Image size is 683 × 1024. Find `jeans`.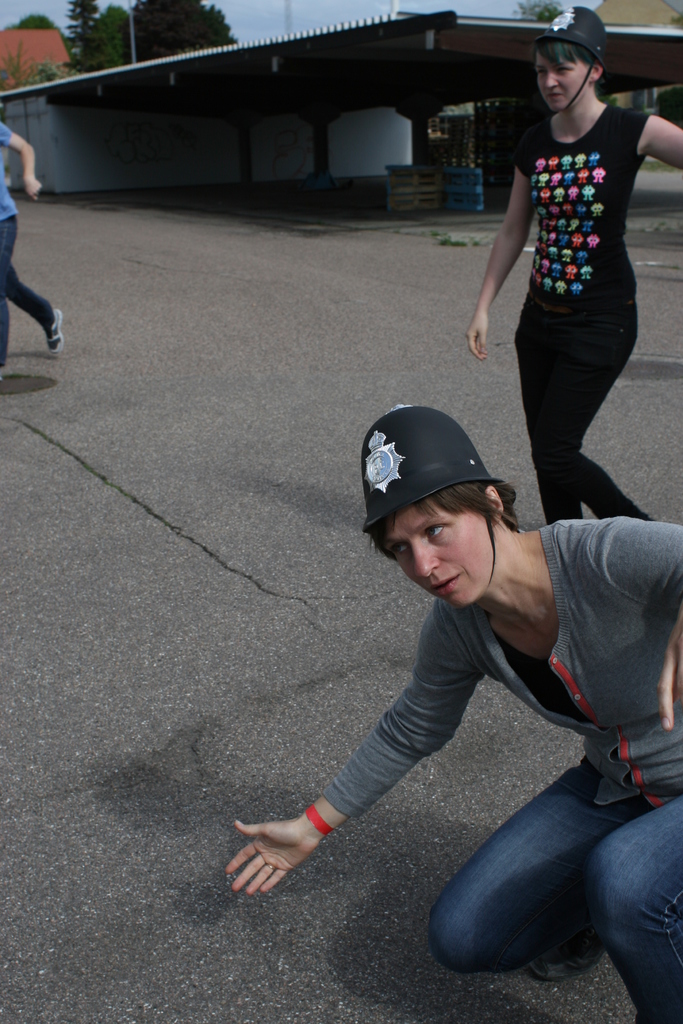
(0, 216, 50, 371).
